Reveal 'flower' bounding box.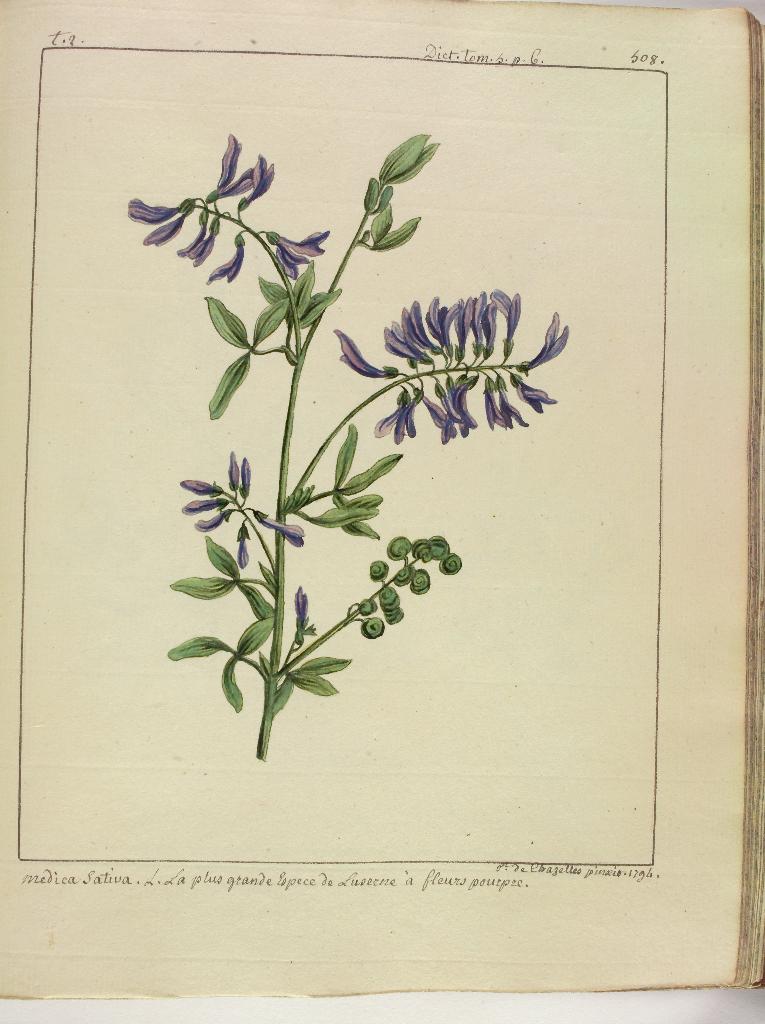
Revealed: <bbox>291, 586, 309, 625</bbox>.
